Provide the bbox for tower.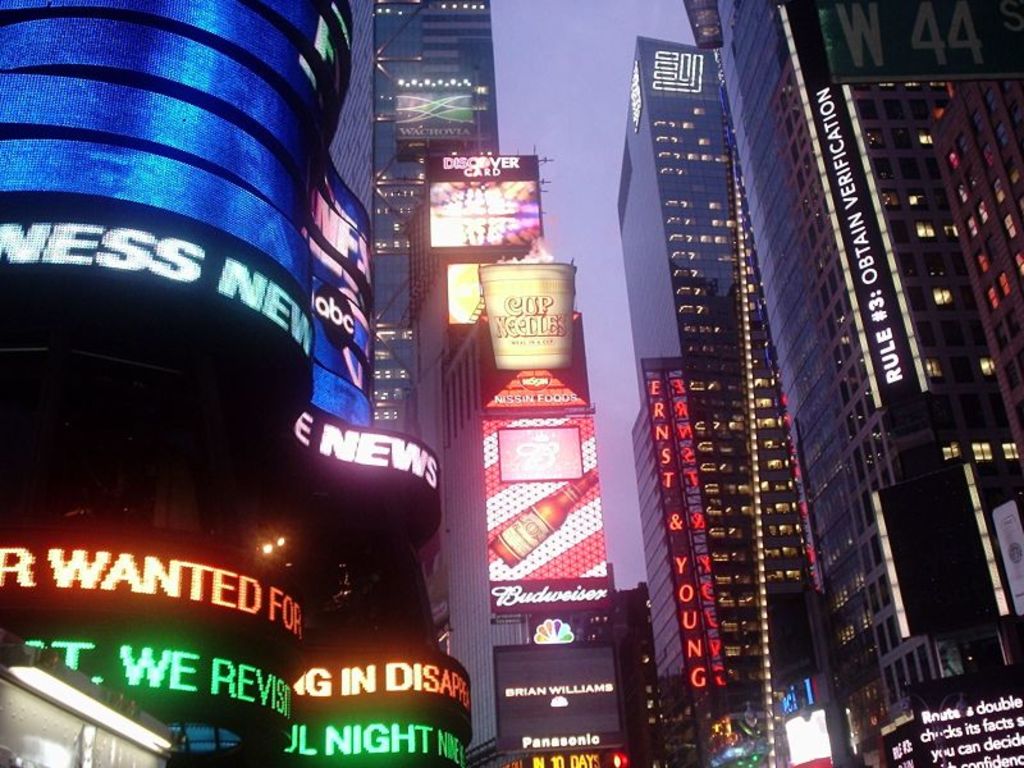
select_region(408, 141, 632, 767).
